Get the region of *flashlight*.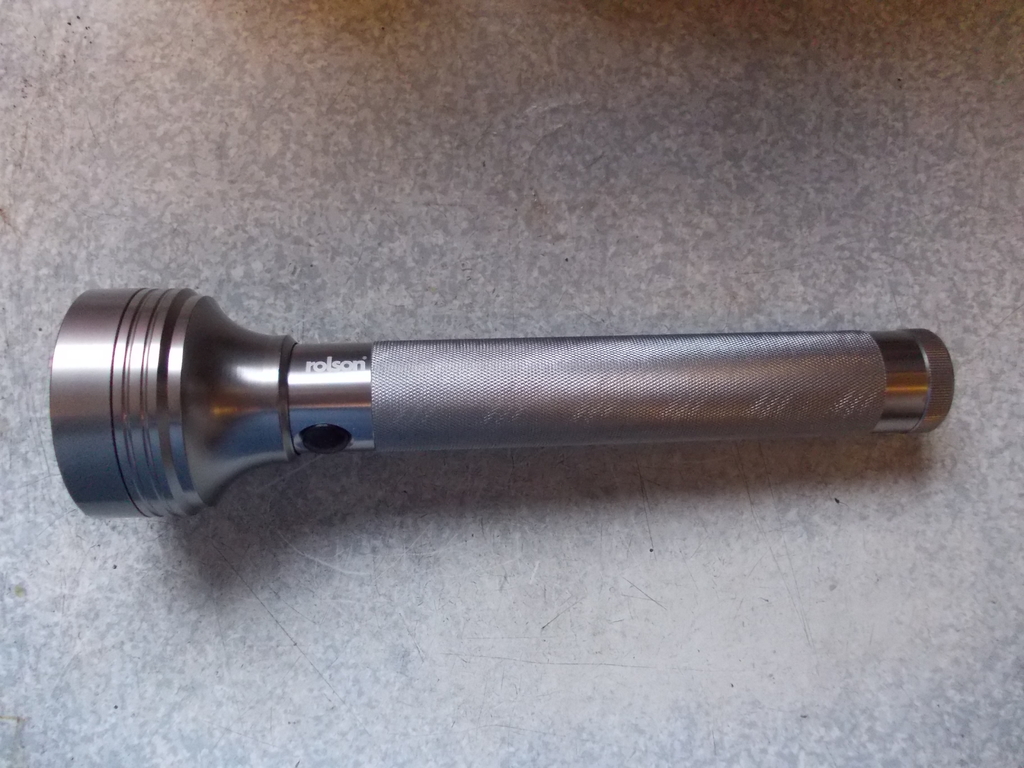
bbox(47, 275, 954, 535).
